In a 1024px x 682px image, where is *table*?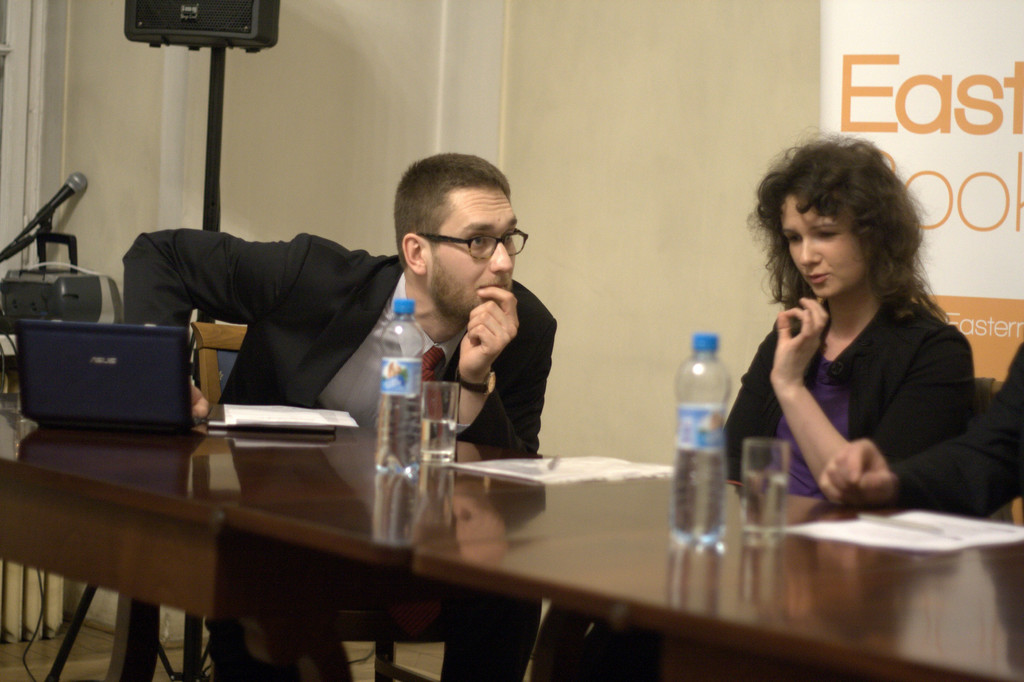
[left=22, top=434, right=1014, bottom=676].
